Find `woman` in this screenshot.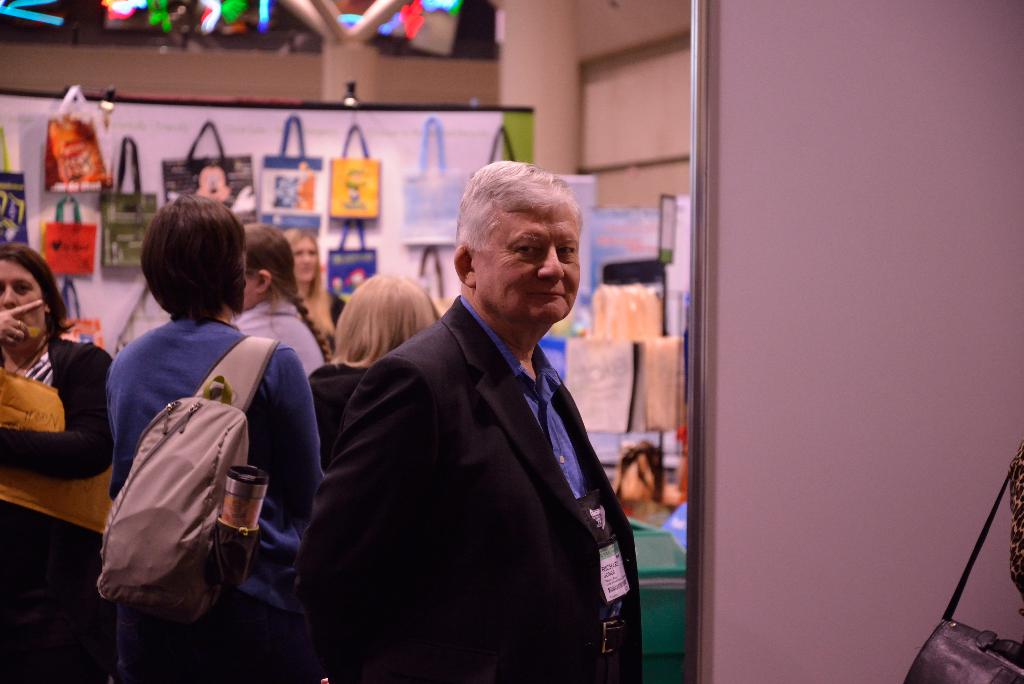
The bounding box for `woman` is l=0, t=241, r=115, b=683.
